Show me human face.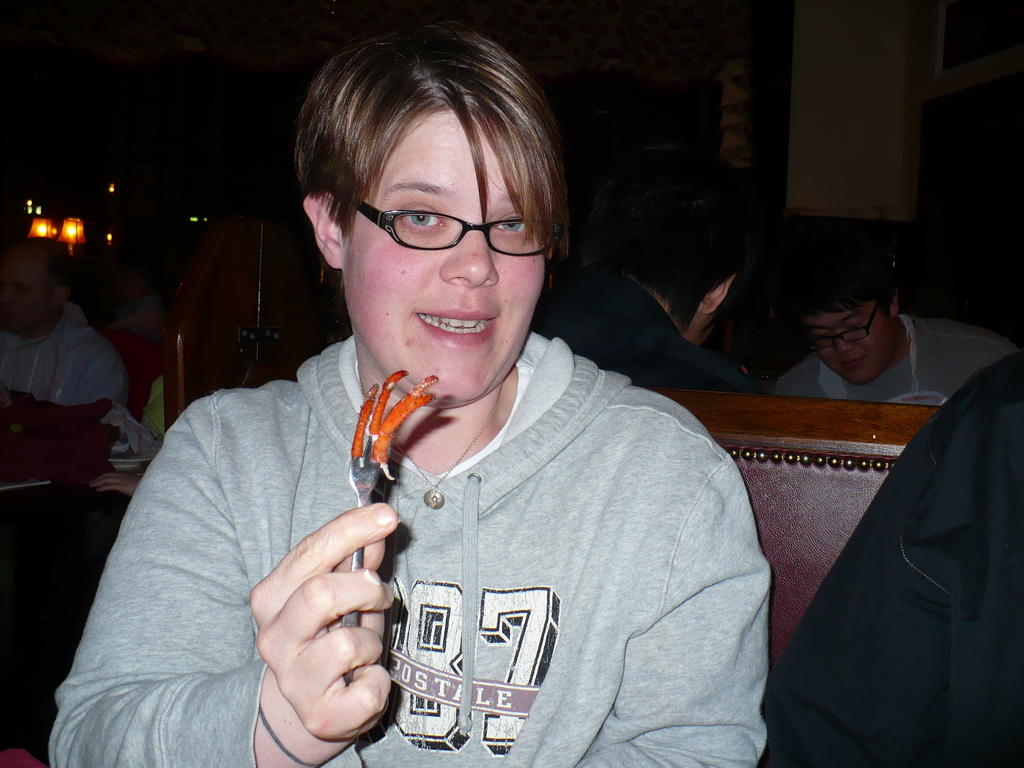
human face is here: x1=1, y1=262, x2=49, y2=333.
